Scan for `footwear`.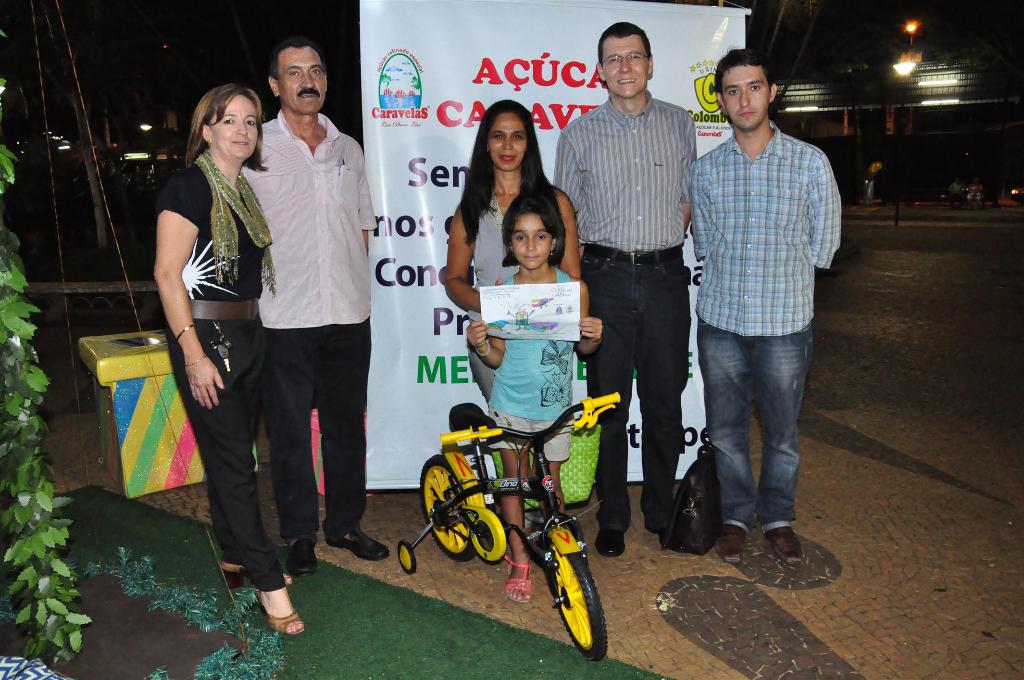
Scan result: BBox(713, 524, 749, 565).
